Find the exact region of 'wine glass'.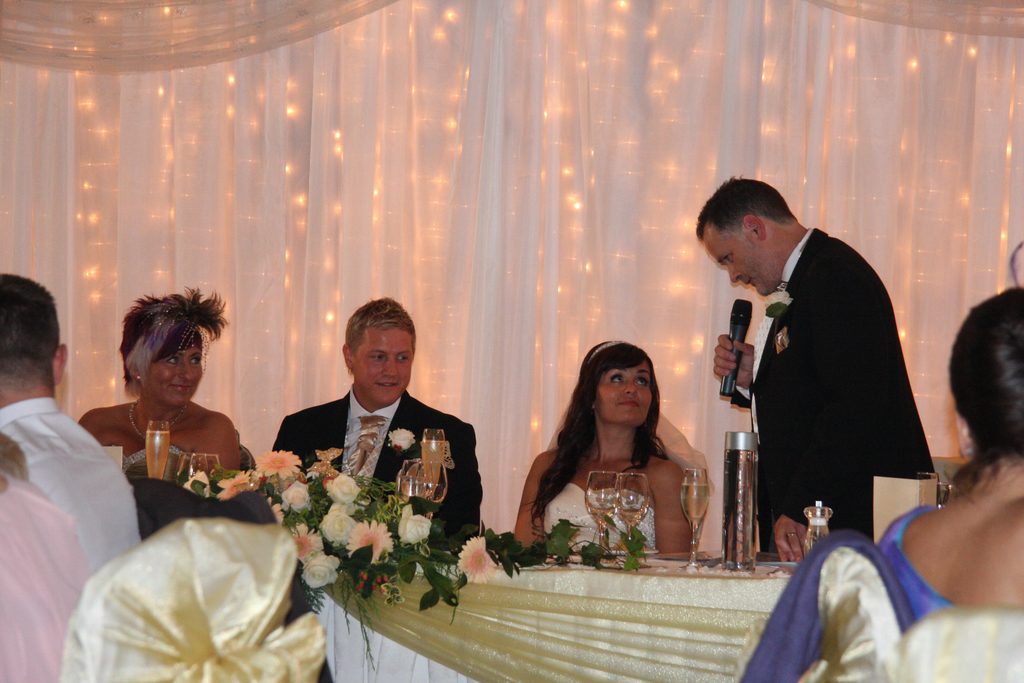
Exact region: <region>396, 453, 445, 504</region>.
